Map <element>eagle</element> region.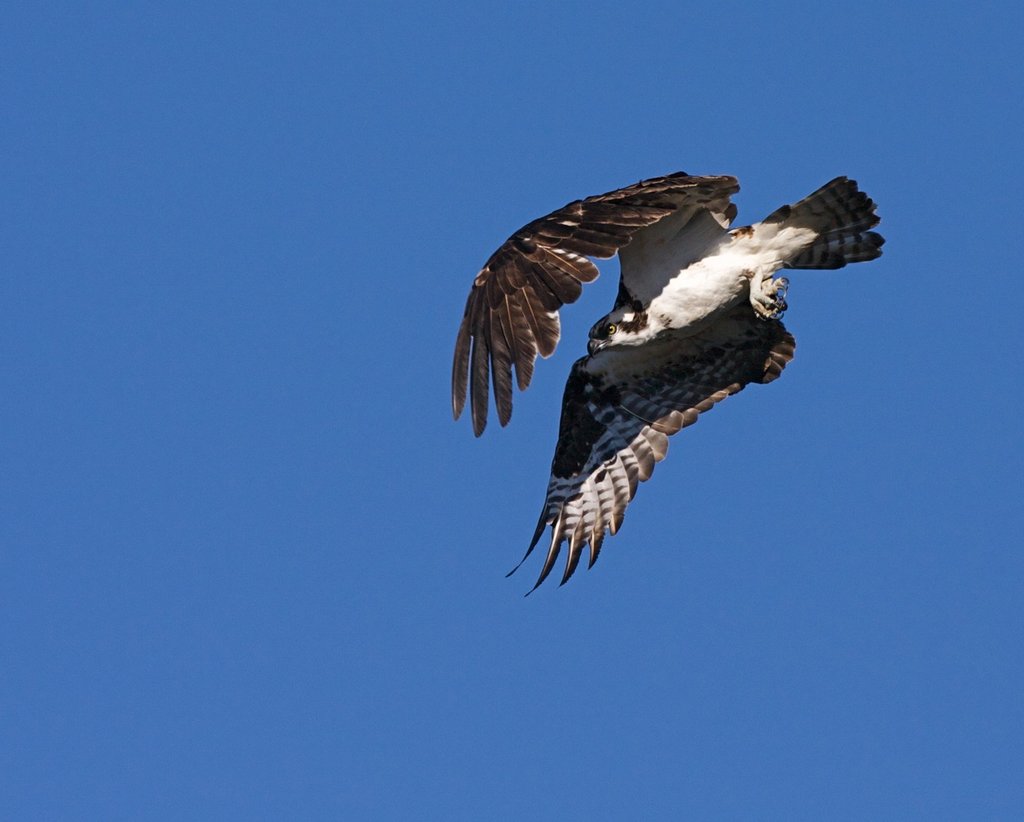
Mapped to {"x1": 433, "y1": 150, "x2": 875, "y2": 596}.
